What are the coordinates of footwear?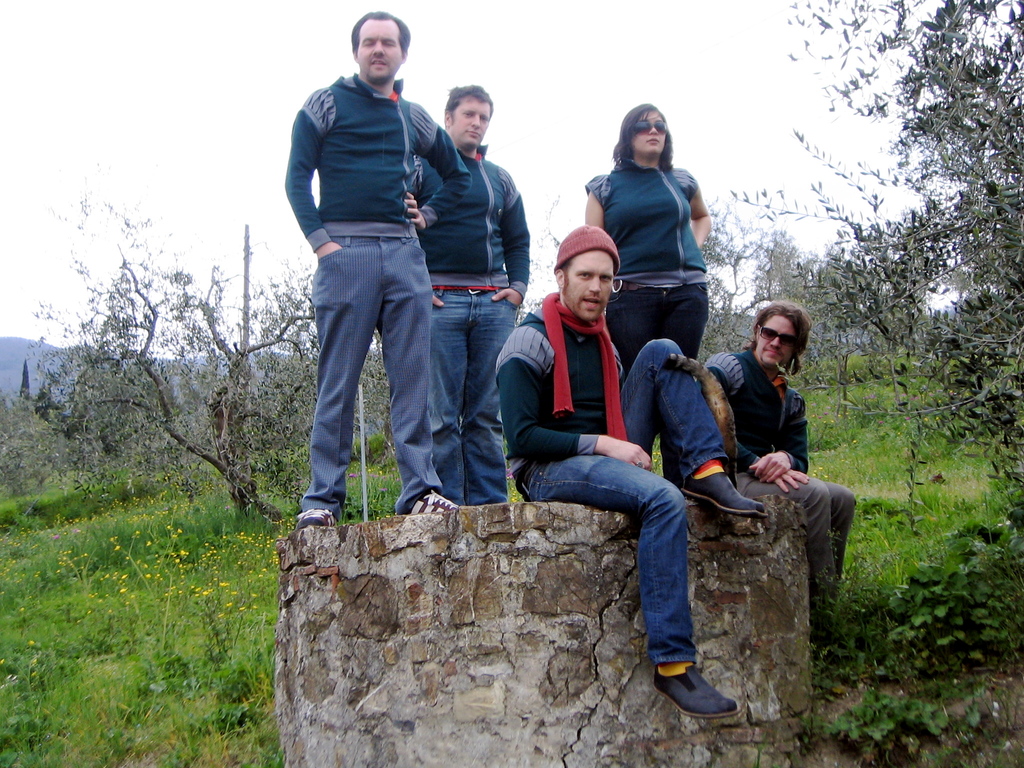
{"left": 292, "top": 509, "right": 336, "bottom": 532}.
